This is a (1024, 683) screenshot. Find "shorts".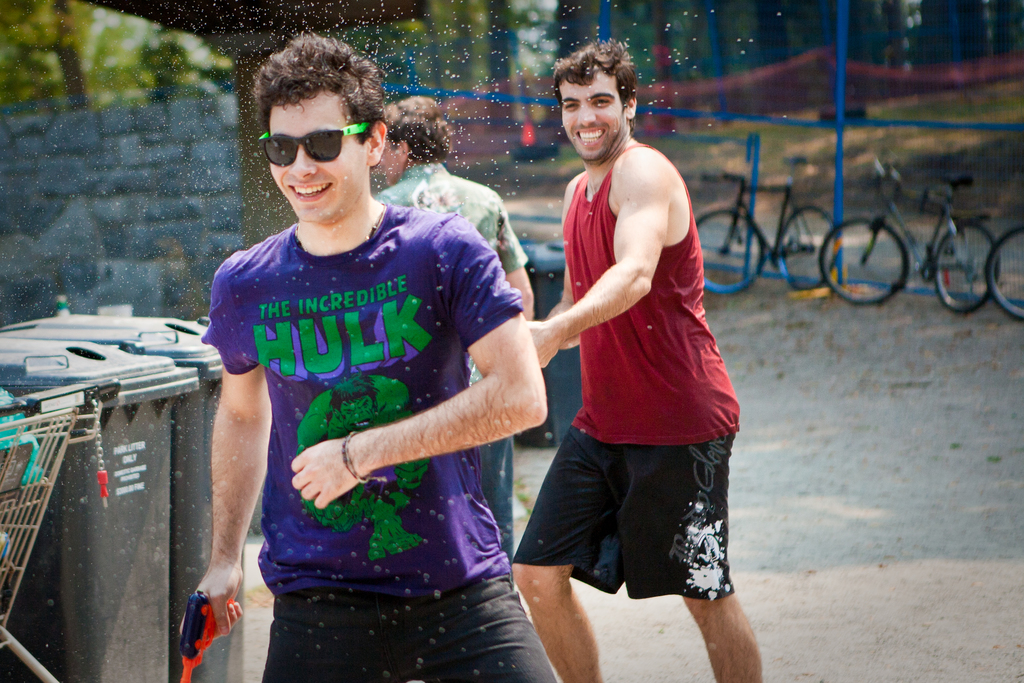
Bounding box: 261 562 561 682.
